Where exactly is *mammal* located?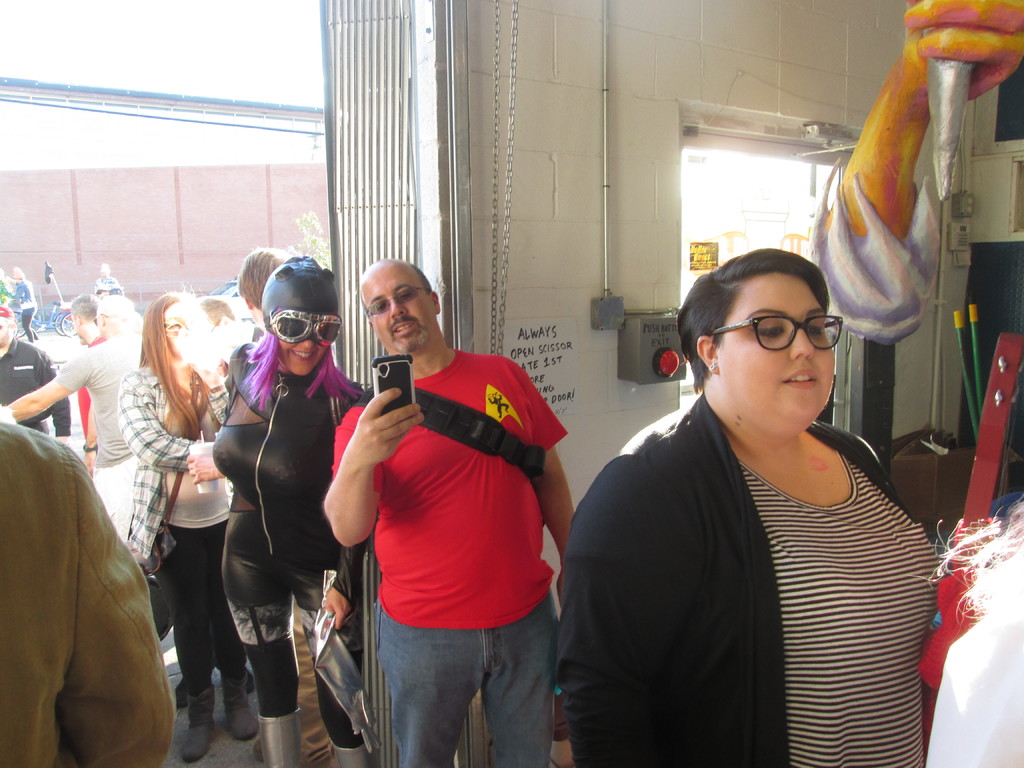
Its bounding box is Rect(120, 284, 223, 764).
